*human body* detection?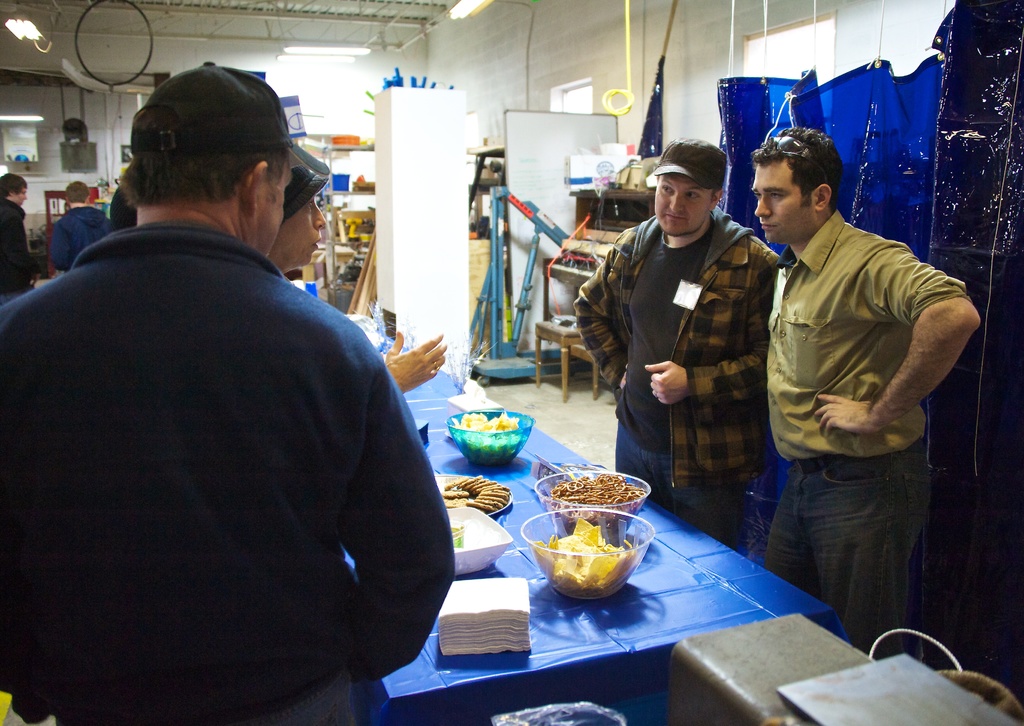
[383, 330, 450, 395]
